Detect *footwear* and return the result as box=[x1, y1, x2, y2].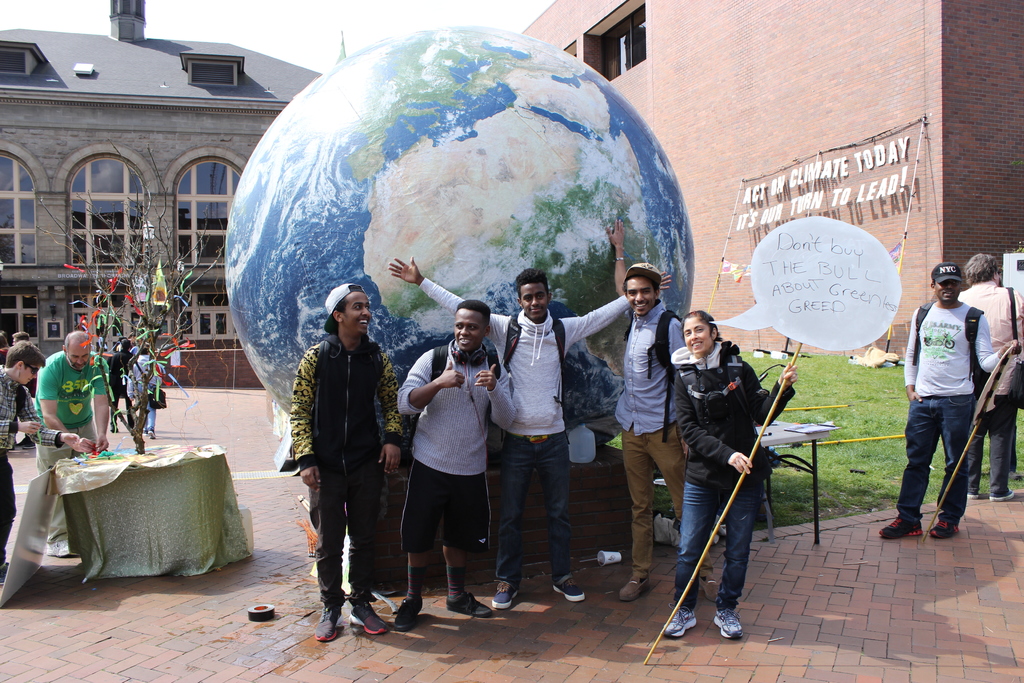
box=[552, 570, 588, 600].
